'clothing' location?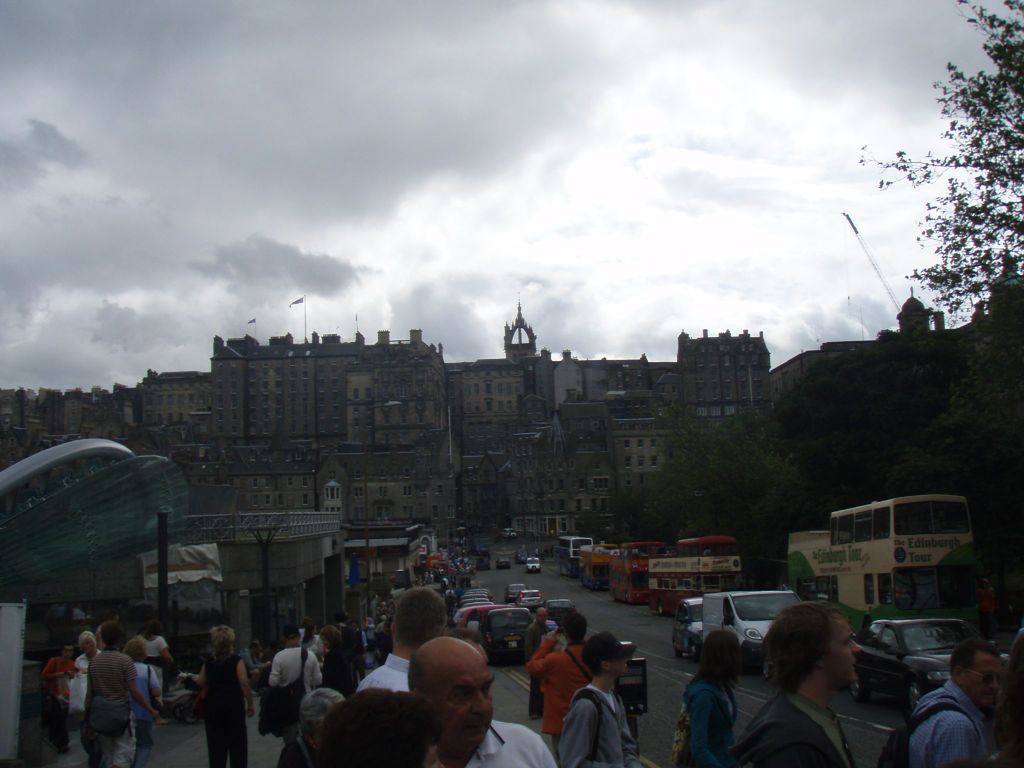
bbox=(242, 652, 271, 685)
